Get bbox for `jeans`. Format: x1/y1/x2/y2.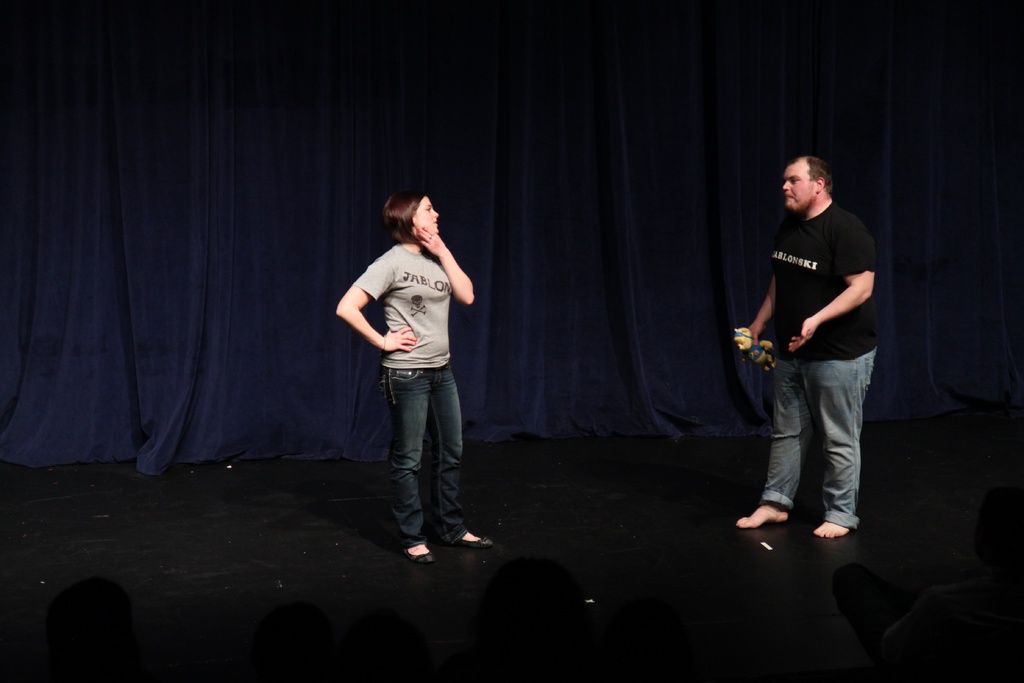
366/336/472/561.
